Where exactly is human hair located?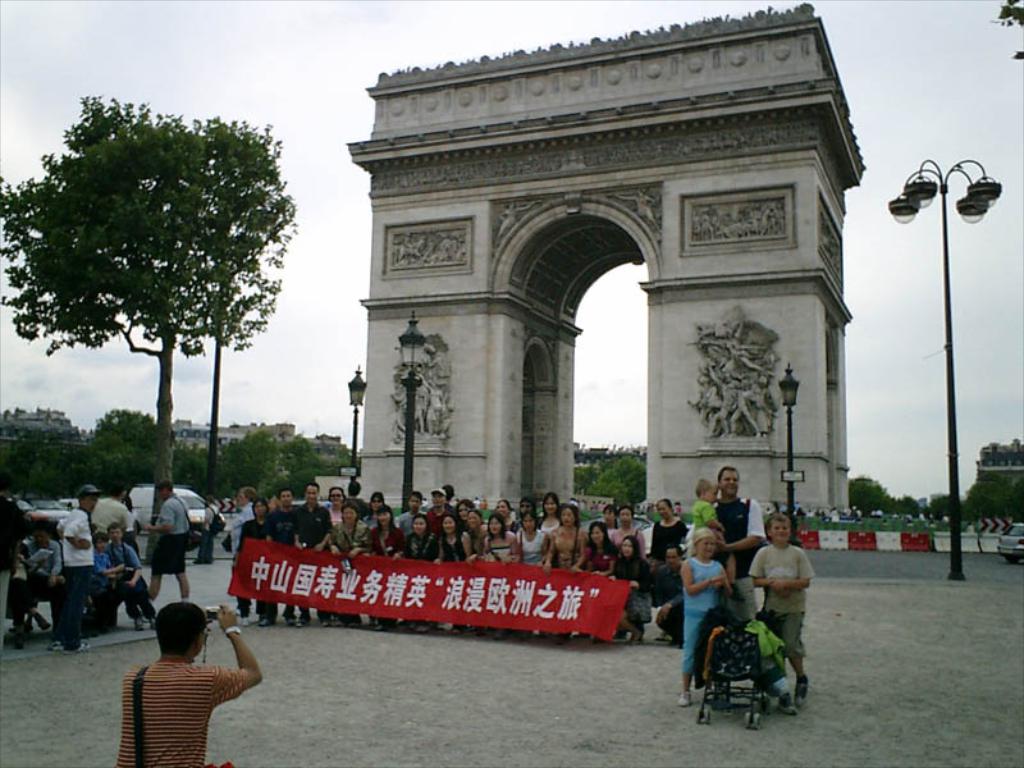
Its bounding box is (91, 527, 111, 544).
